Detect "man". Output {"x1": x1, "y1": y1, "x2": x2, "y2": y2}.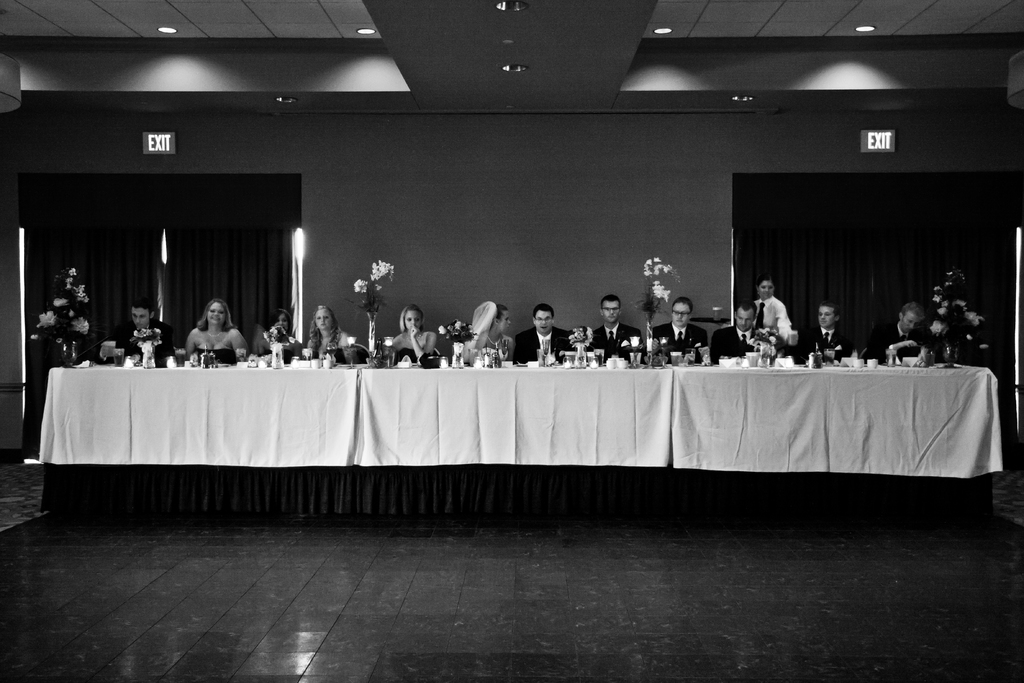
{"x1": 589, "y1": 295, "x2": 644, "y2": 363}.
